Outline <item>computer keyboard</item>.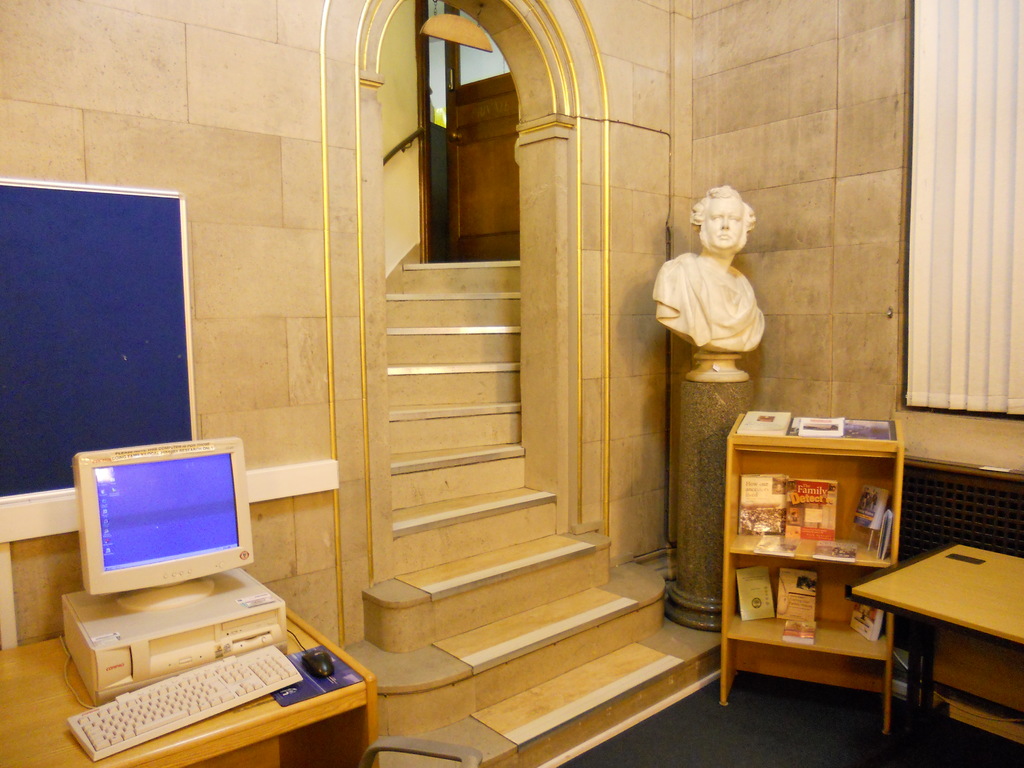
Outline: box=[56, 636, 303, 763].
